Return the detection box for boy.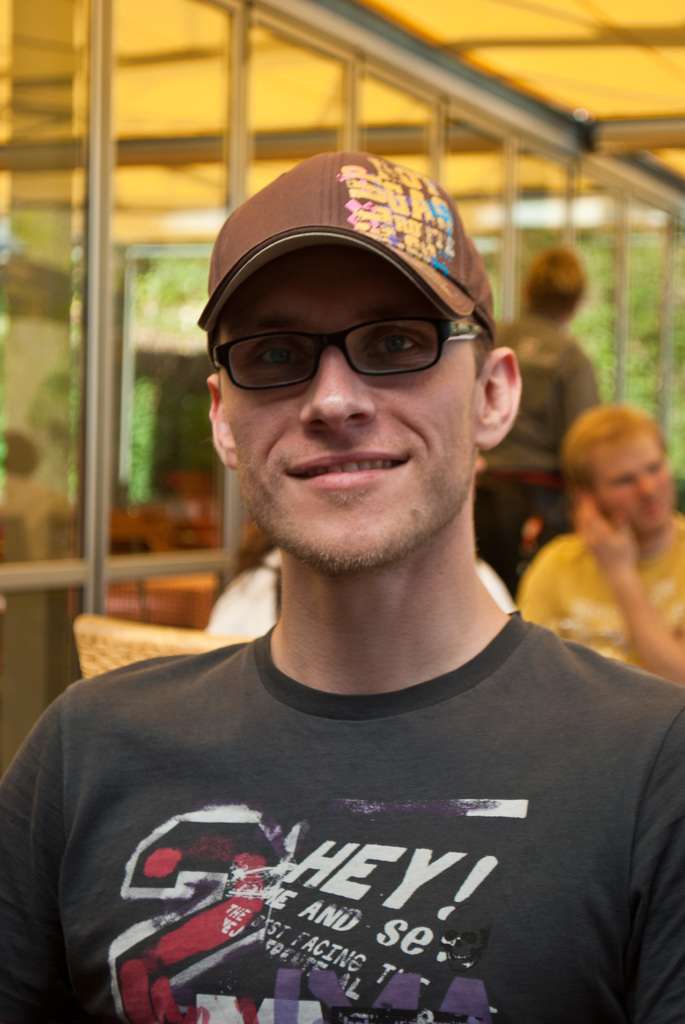
[25,139,670,1006].
